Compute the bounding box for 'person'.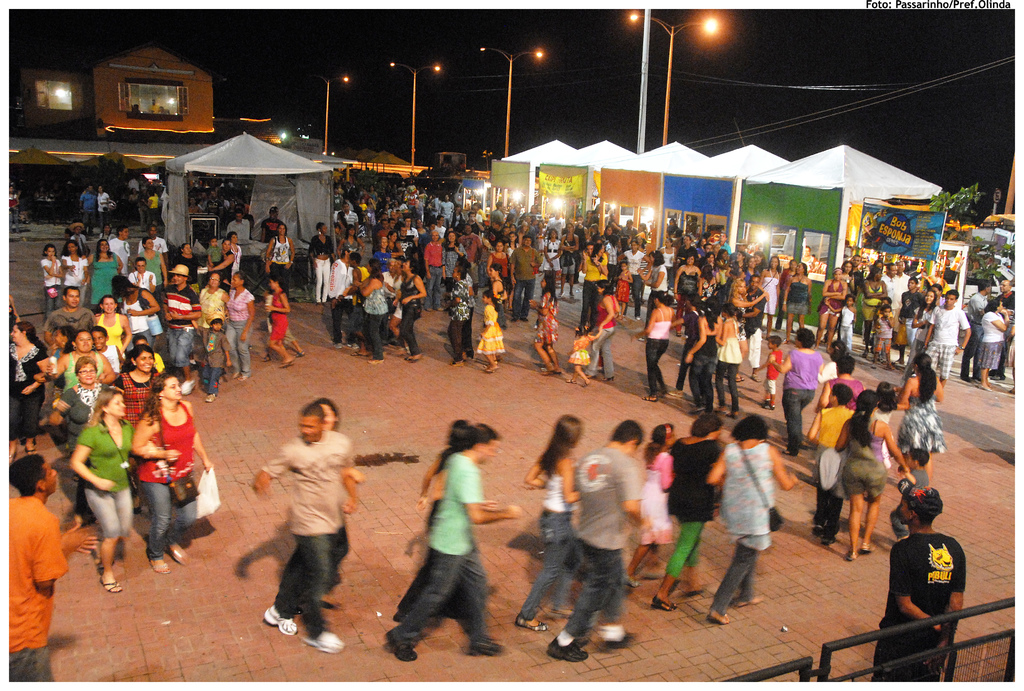
[x1=771, y1=327, x2=820, y2=454].
